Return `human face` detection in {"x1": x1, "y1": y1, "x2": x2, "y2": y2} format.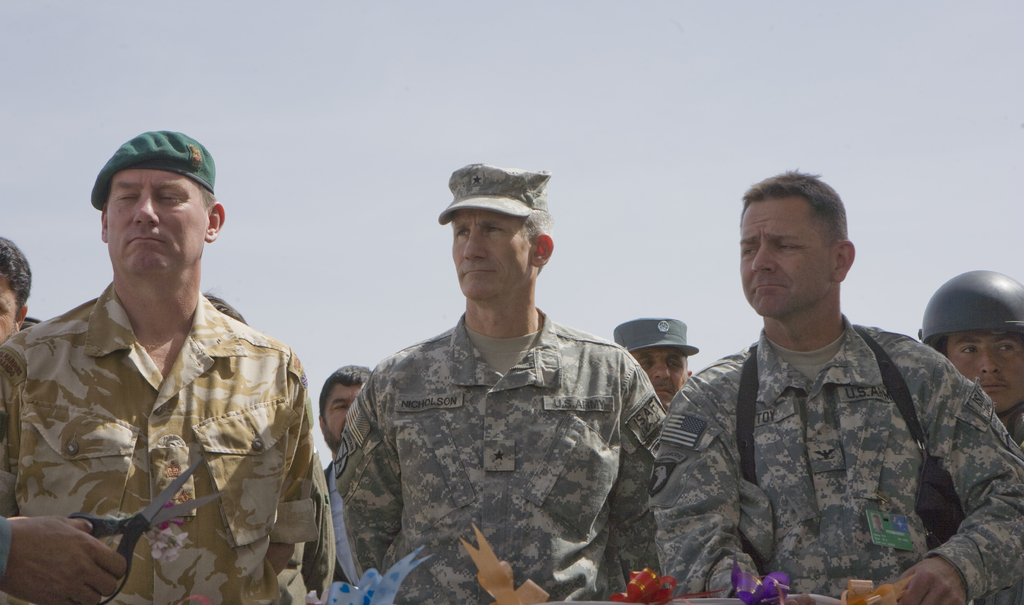
{"x1": 0, "y1": 272, "x2": 19, "y2": 341}.
